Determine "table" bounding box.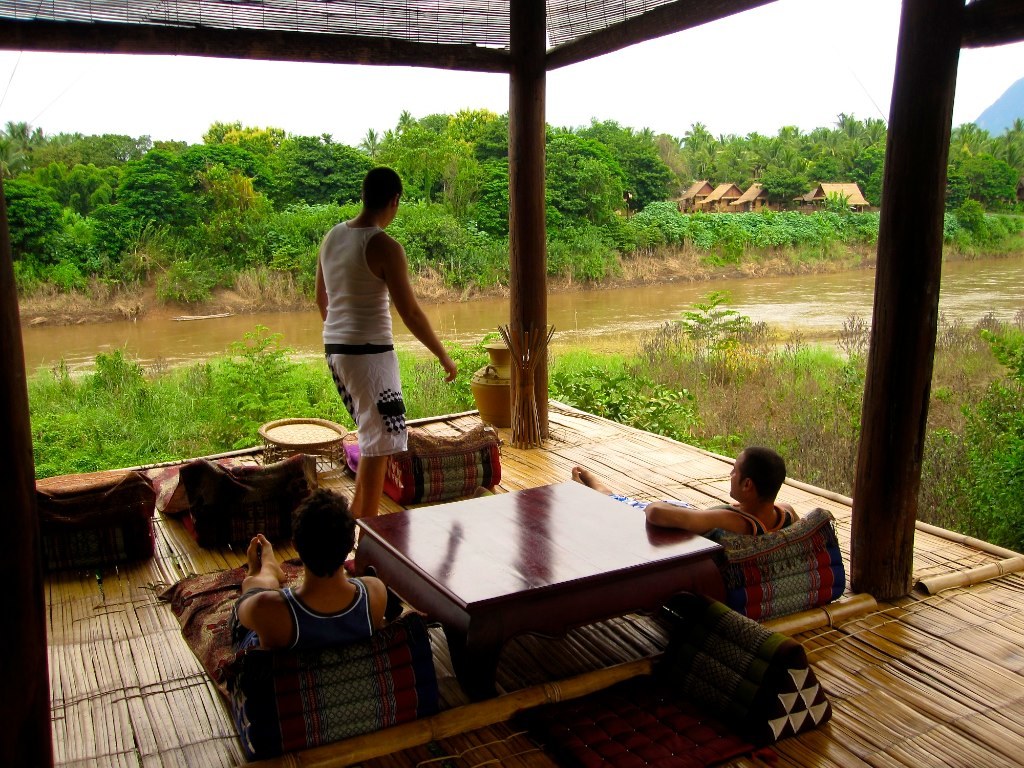
Determined: bbox(375, 459, 733, 700).
